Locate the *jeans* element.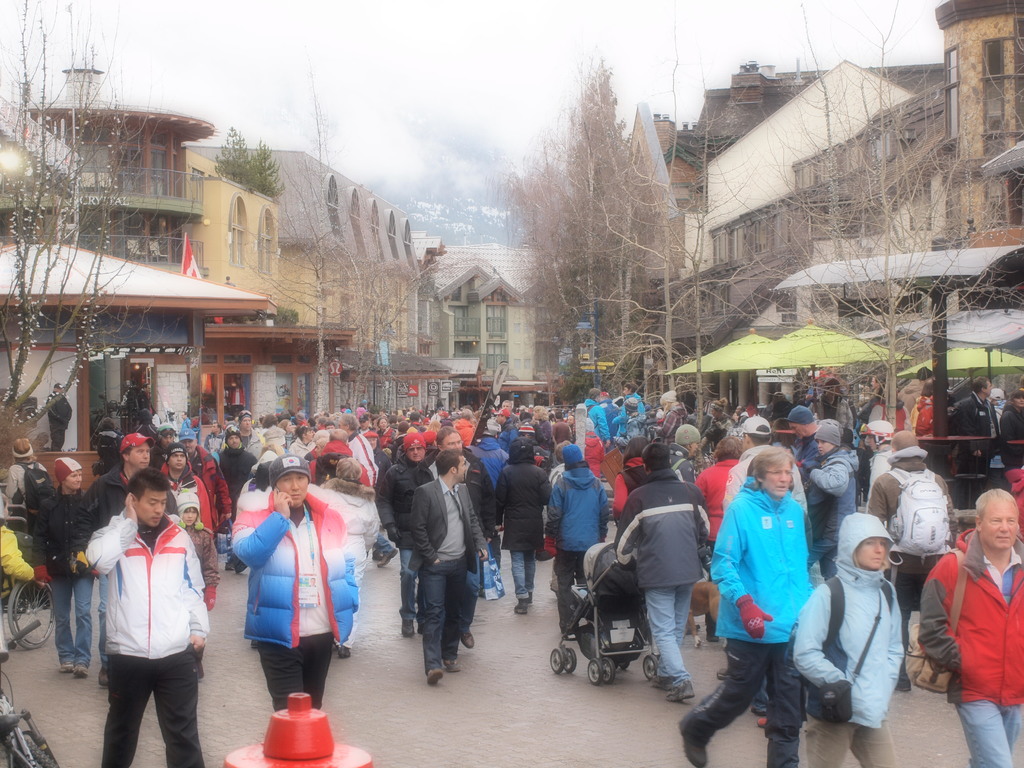
Element bbox: x1=961 y1=703 x2=1020 y2=767.
